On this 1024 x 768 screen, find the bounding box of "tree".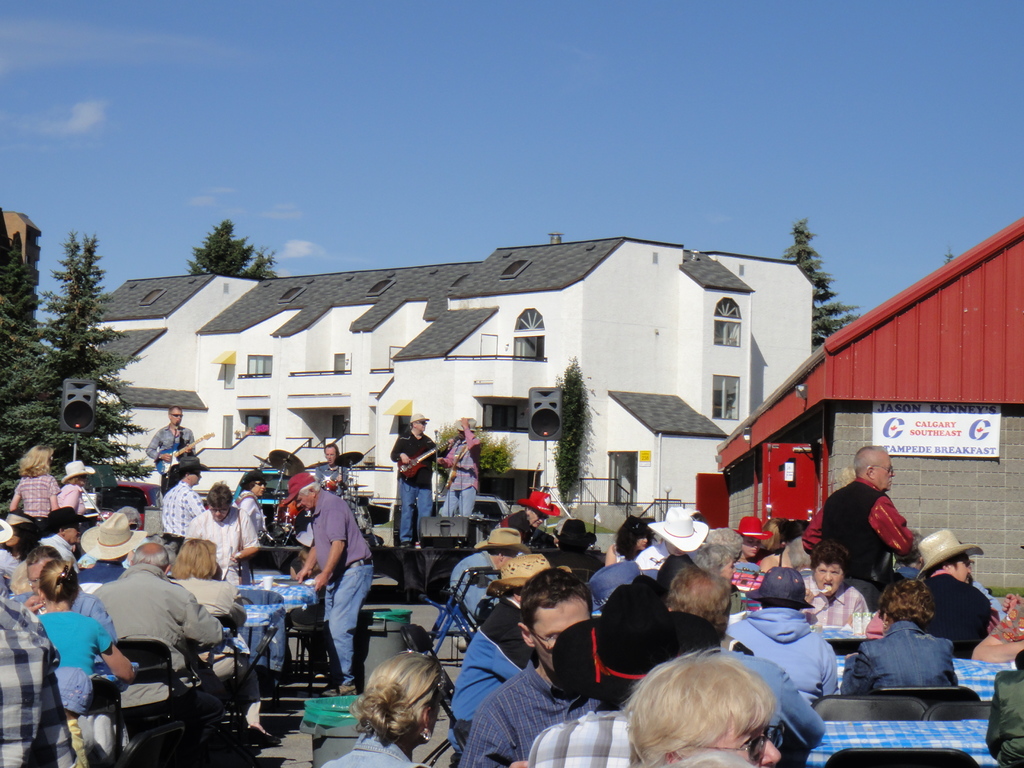
Bounding box: bbox=(0, 197, 71, 493).
